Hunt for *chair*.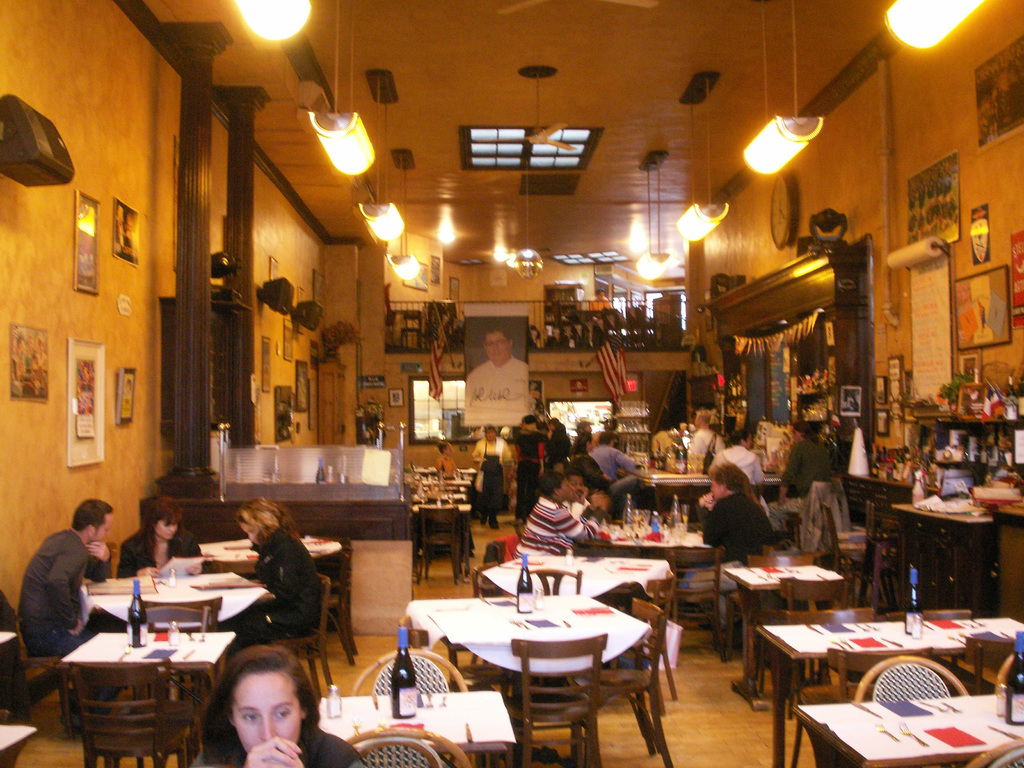
Hunted down at <box>658,545,726,651</box>.
